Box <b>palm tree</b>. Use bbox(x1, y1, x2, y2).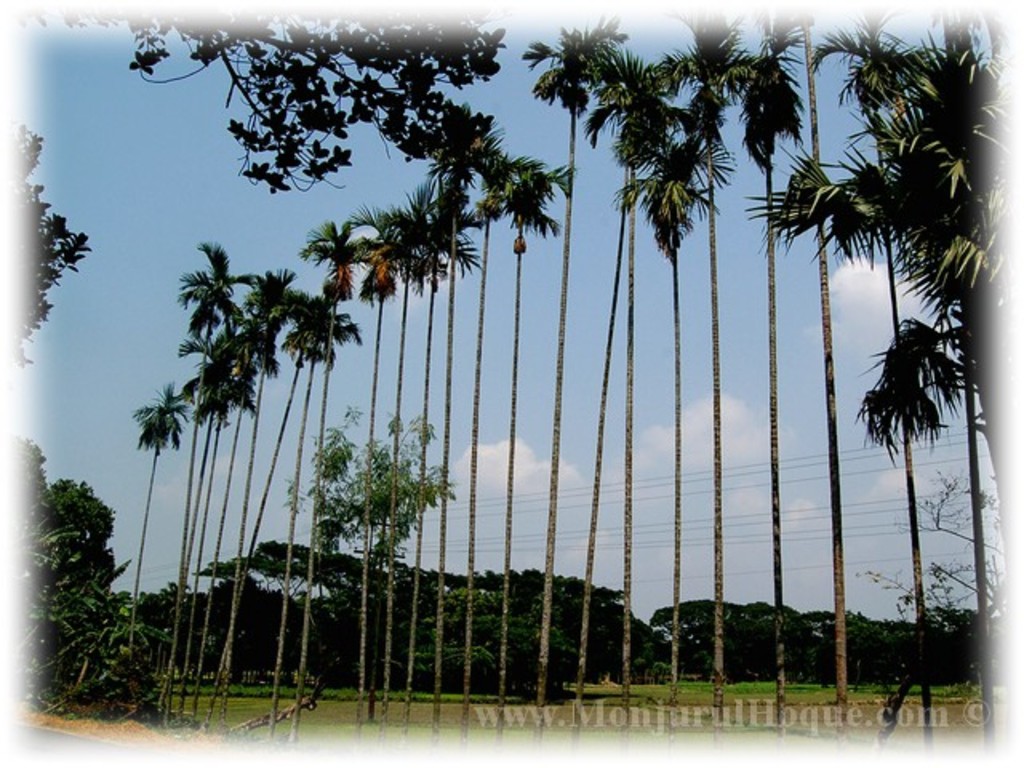
bbox(523, 45, 653, 682).
